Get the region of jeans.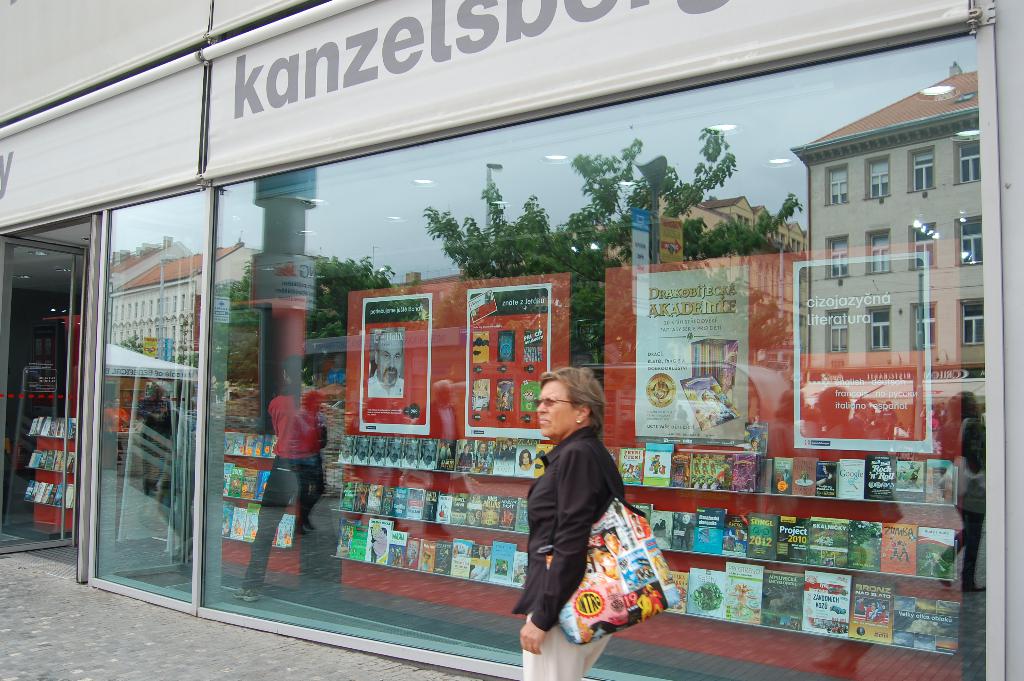
select_region(237, 456, 340, 590).
